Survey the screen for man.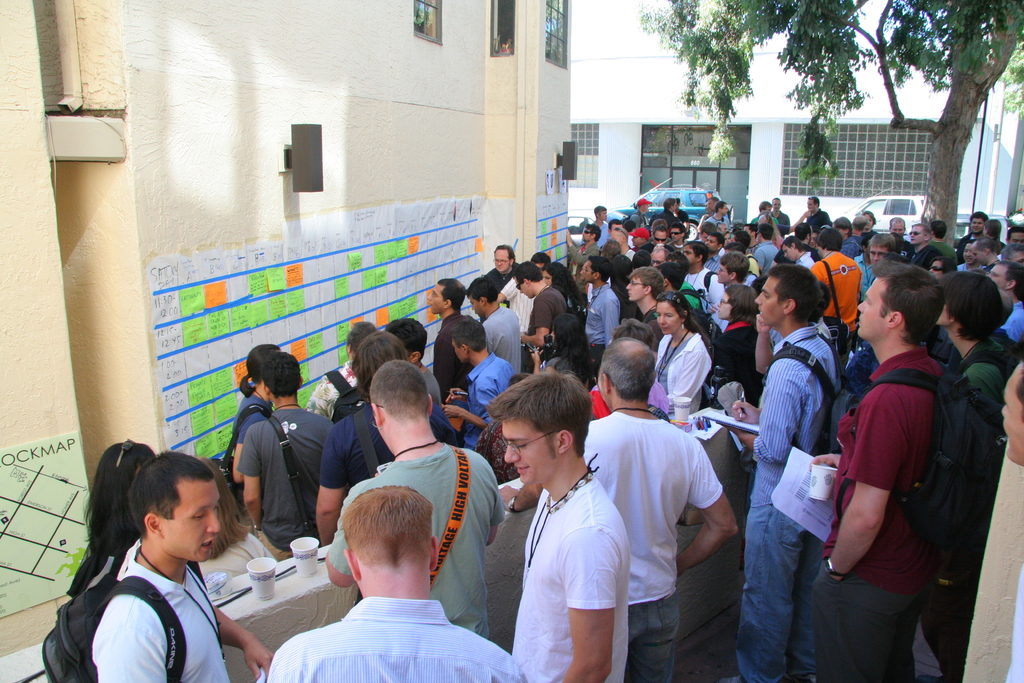
Survey found: x1=467, y1=273, x2=525, y2=379.
